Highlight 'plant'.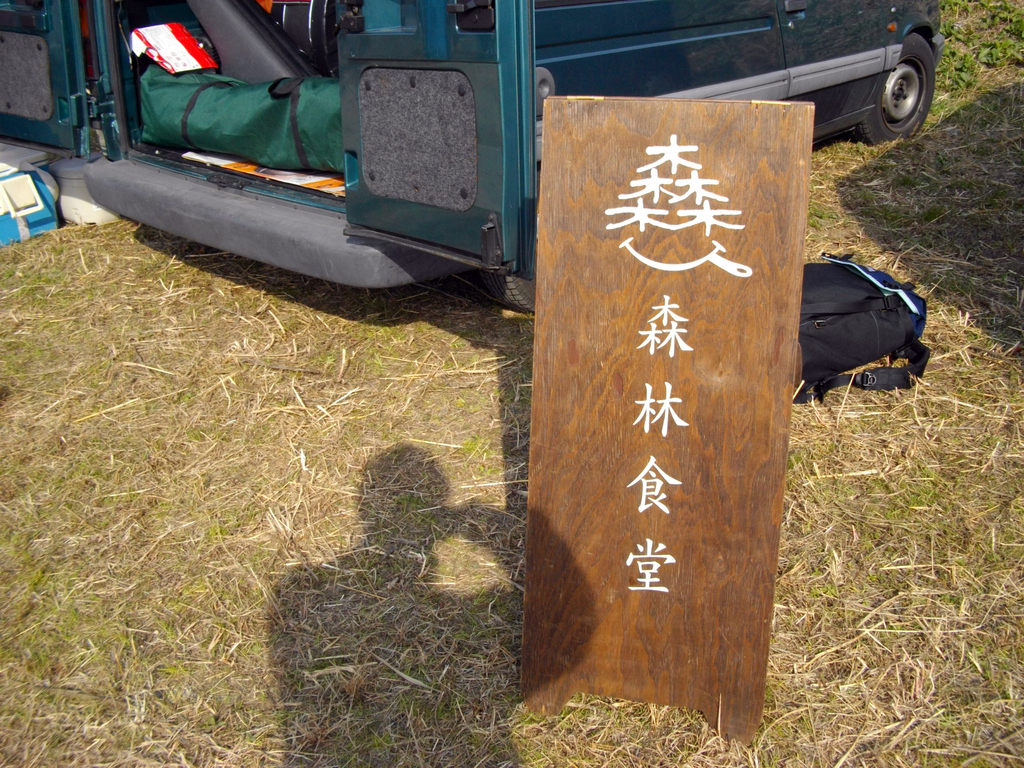
Highlighted region: {"left": 1009, "top": 40, "right": 1023, "bottom": 62}.
